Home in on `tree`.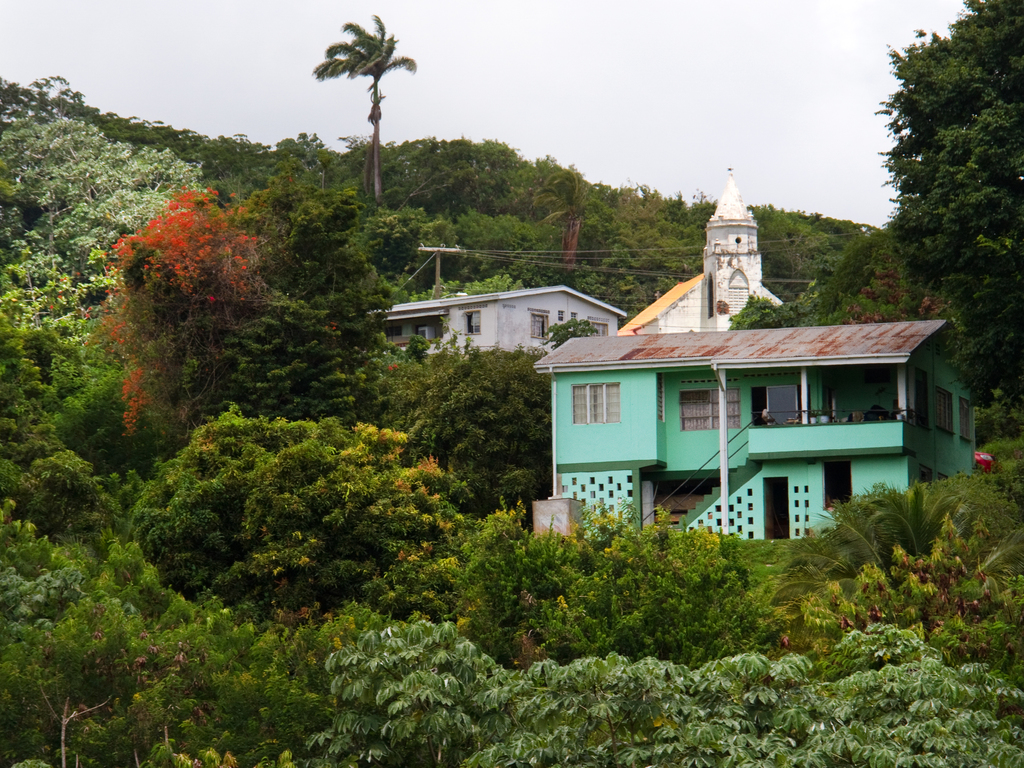
Homed in at (875, 16, 1014, 367).
